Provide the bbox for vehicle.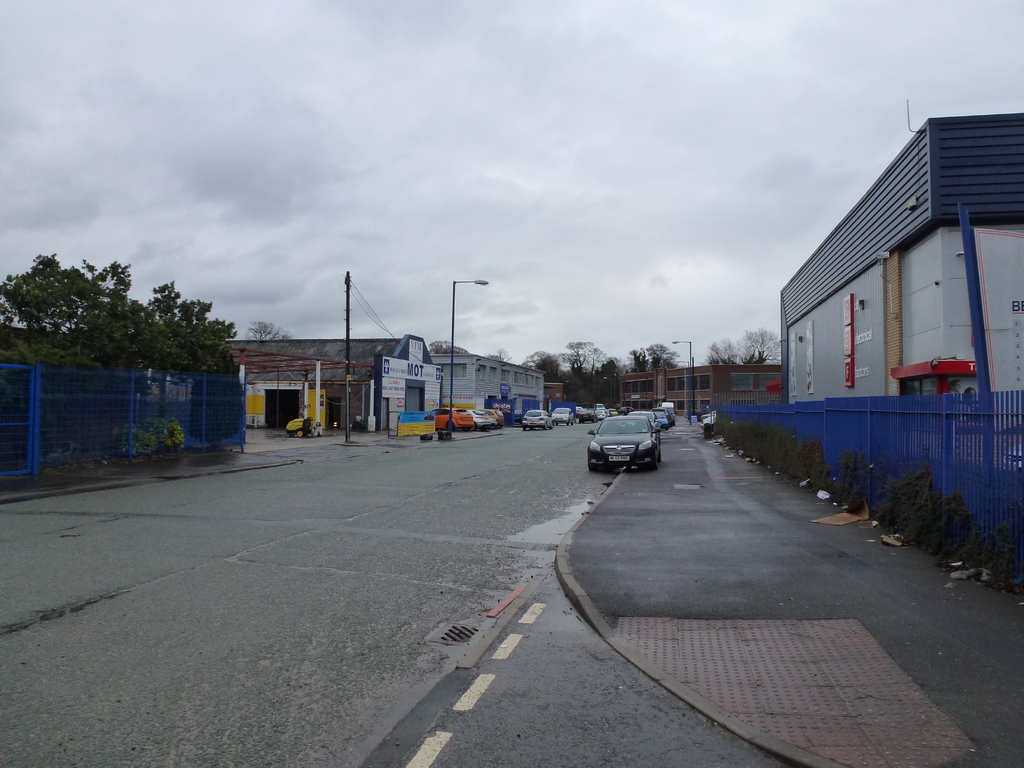
<box>521,409,554,431</box>.
